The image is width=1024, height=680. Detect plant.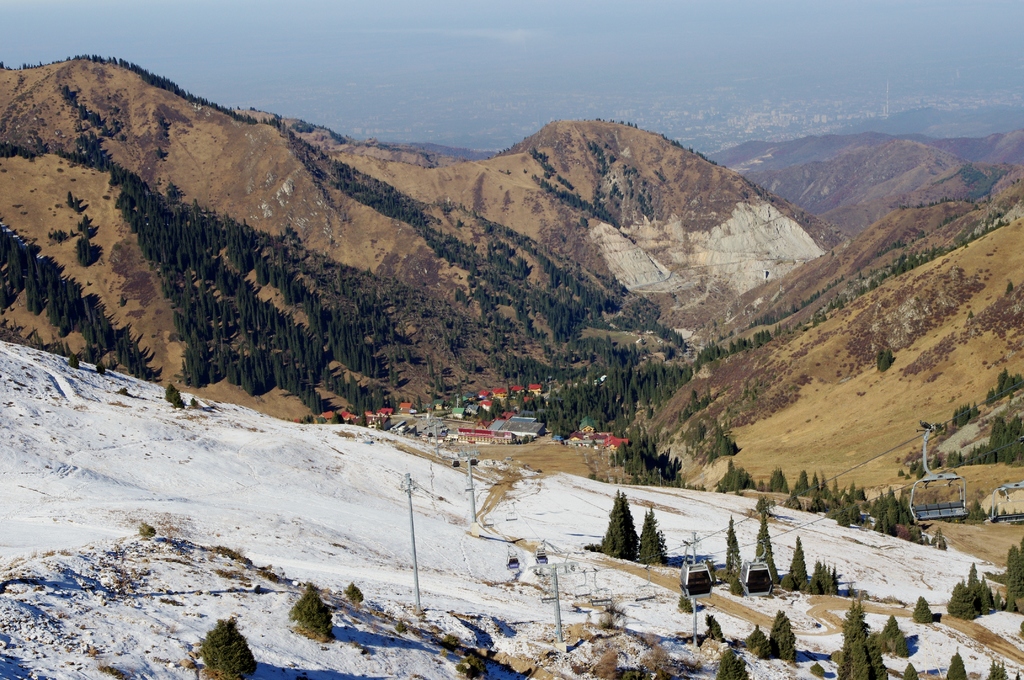
Detection: crop(712, 567, 730, 580).
